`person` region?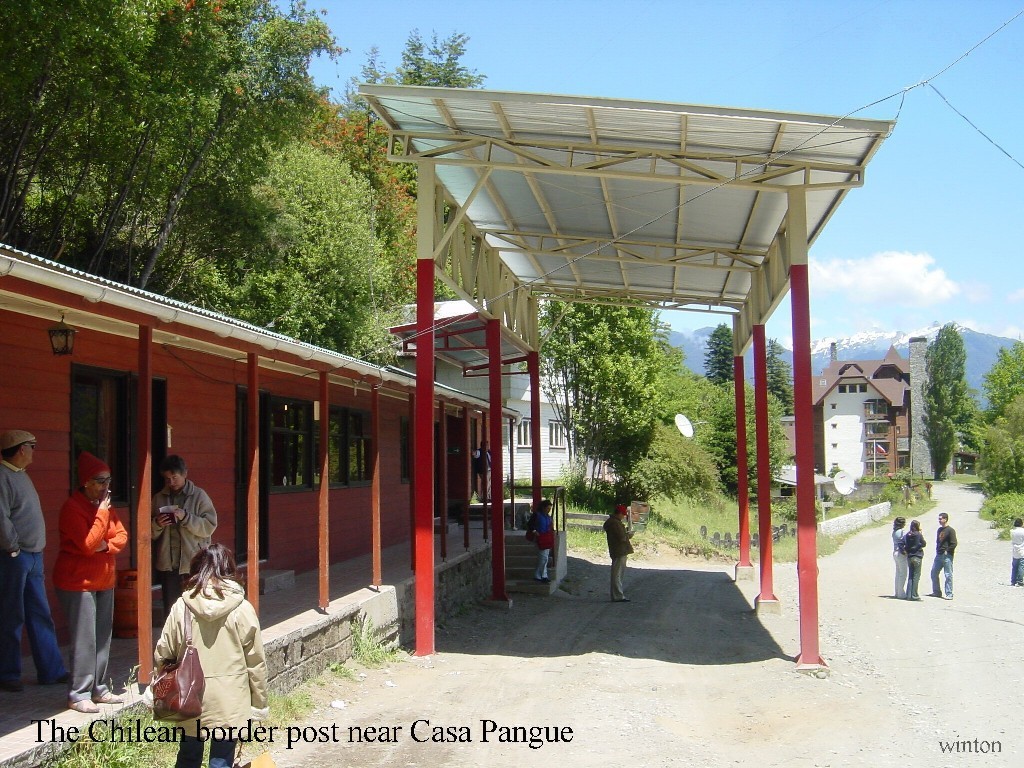
<box>1007,521,1023,589</box>
